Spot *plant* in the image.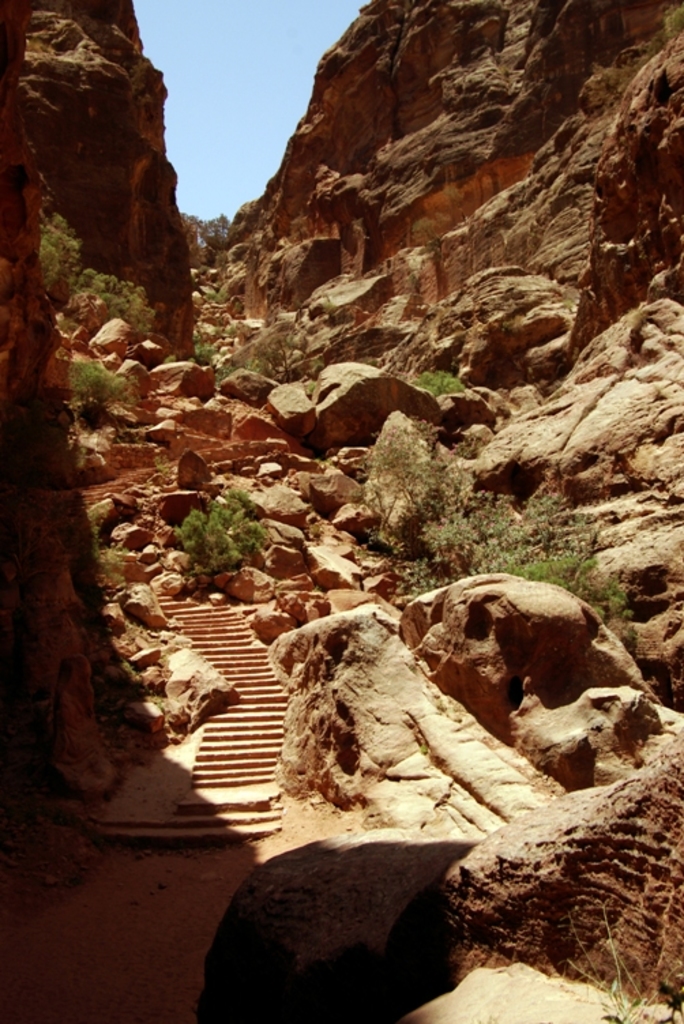
*plant* found at l=350, t=418, r=628, b=629.
